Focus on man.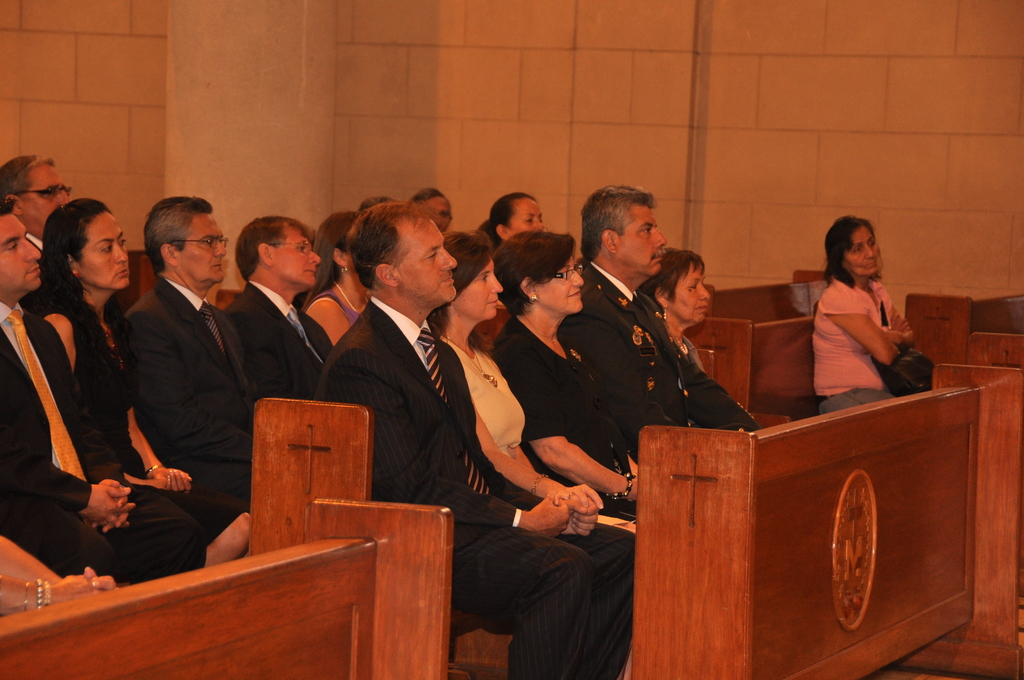
Focused at [221,216,341,397].
